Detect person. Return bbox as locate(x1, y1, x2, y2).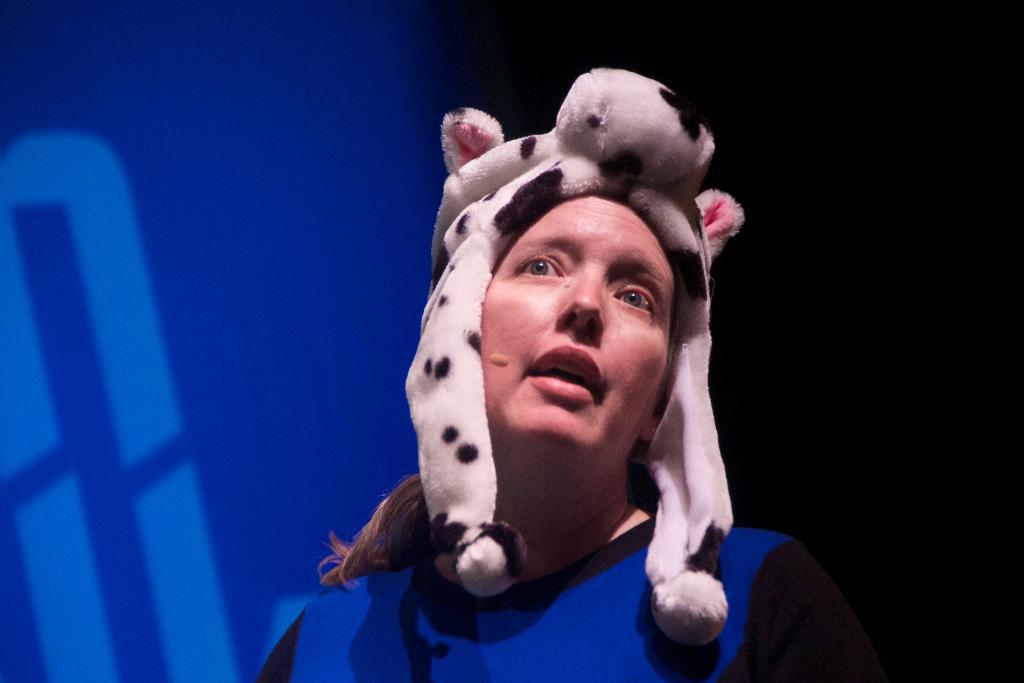
locate(320, 99, 797, 654).
